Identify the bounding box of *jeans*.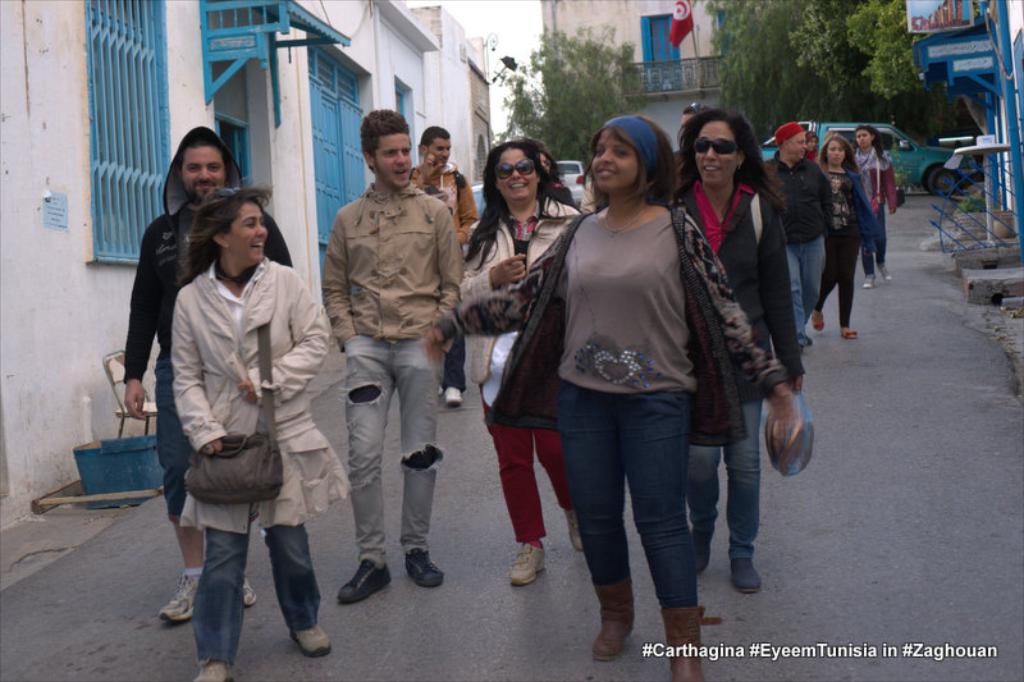
[193, 521, 320, 669].
